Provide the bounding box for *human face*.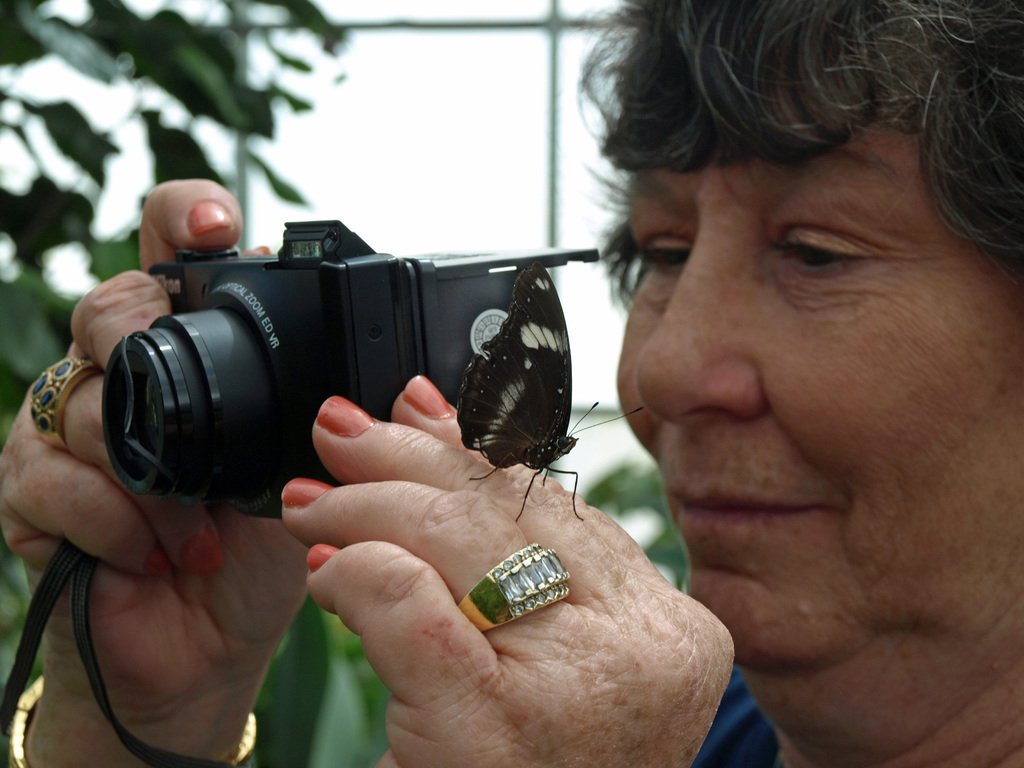
{"x1": 616, "y1": 129, "x2": 1023, "y2": 677}.
